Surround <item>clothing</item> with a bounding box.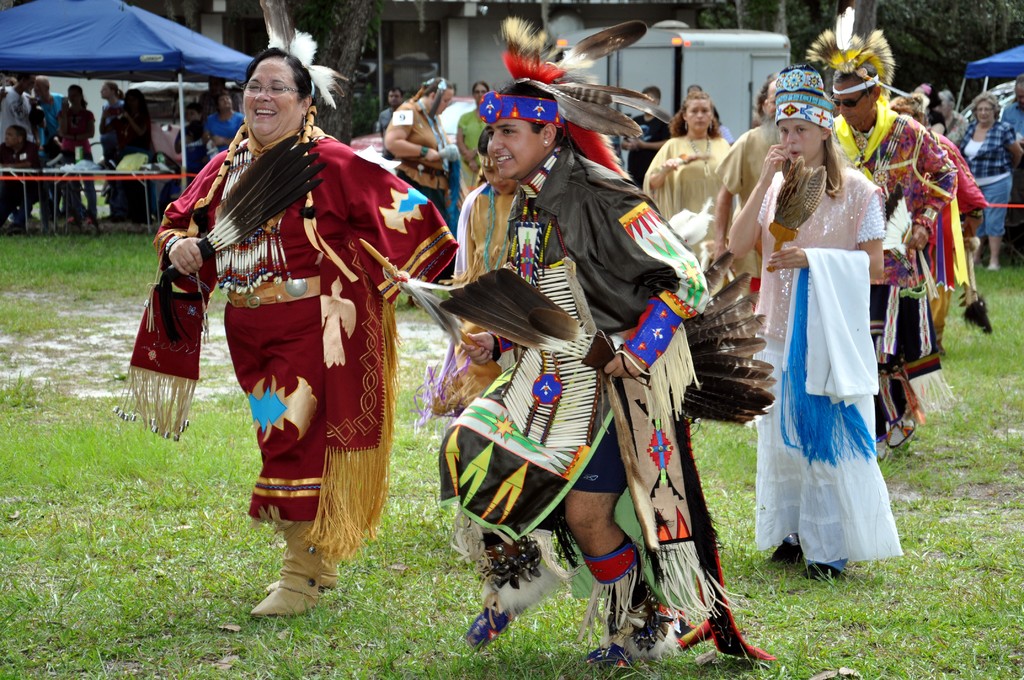
[173, 103, 403, 572].
